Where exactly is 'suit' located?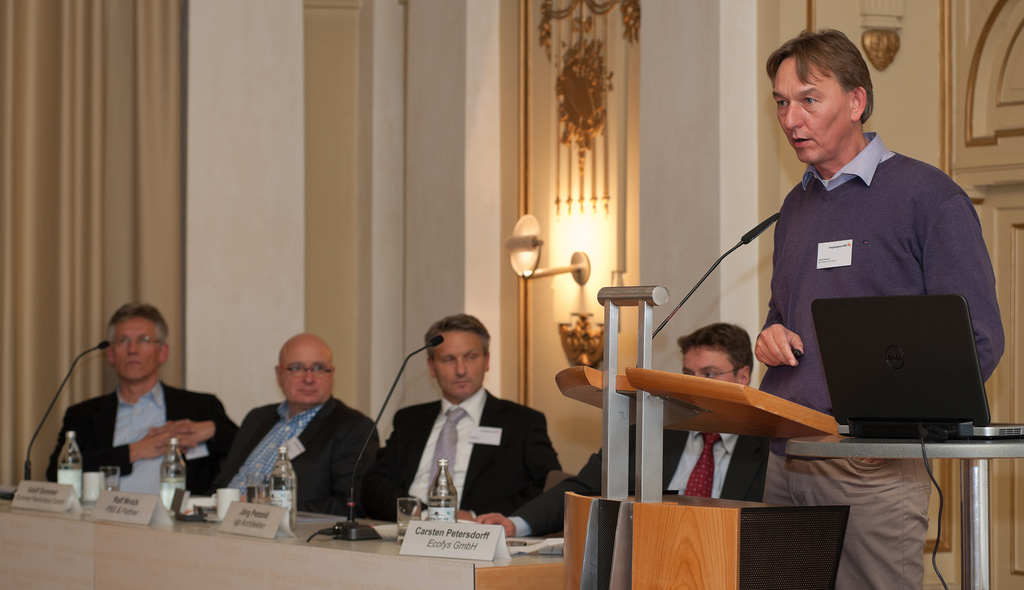
Its bounding box is locate(505, 432, 772, 538).
